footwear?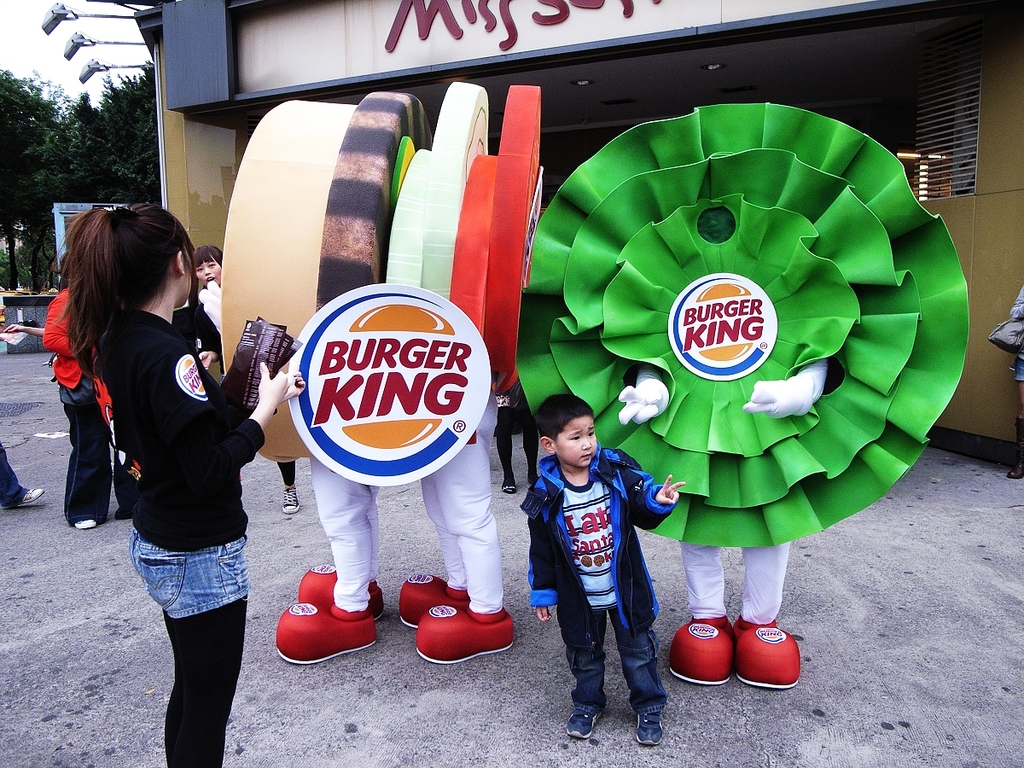
Rect(637, 713, 665, 748)
